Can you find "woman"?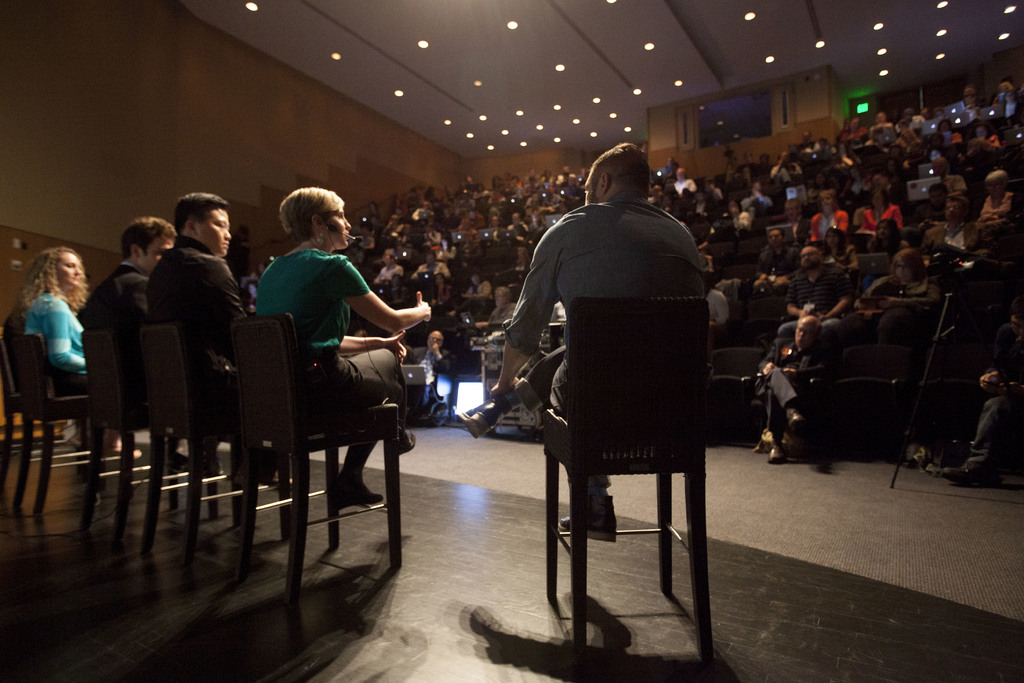
Yes, bounding box: (x1=838, y1=117, x2=868, y2=141).
